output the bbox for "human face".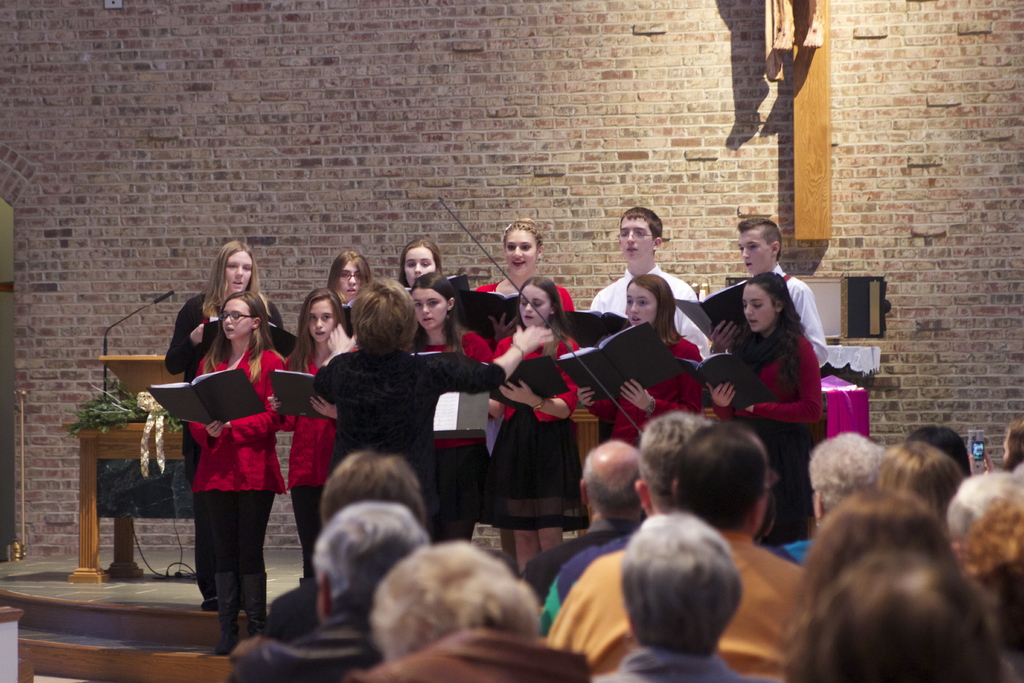
[735,291,773,329].
